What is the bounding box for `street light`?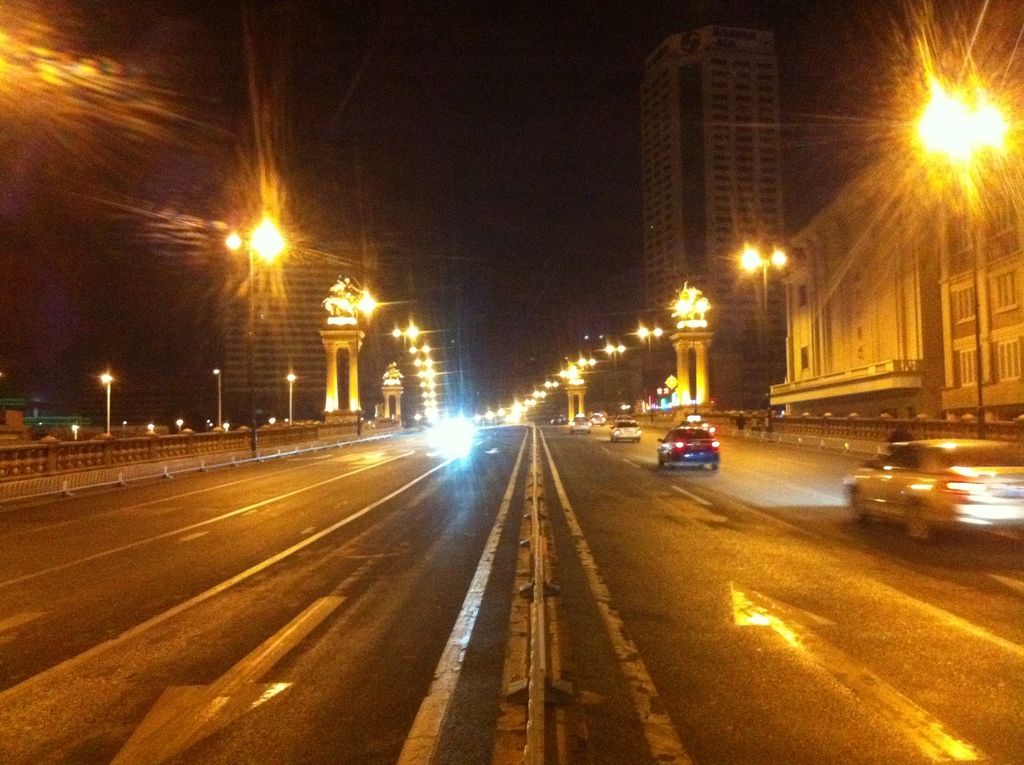
[581,354,596,371].
